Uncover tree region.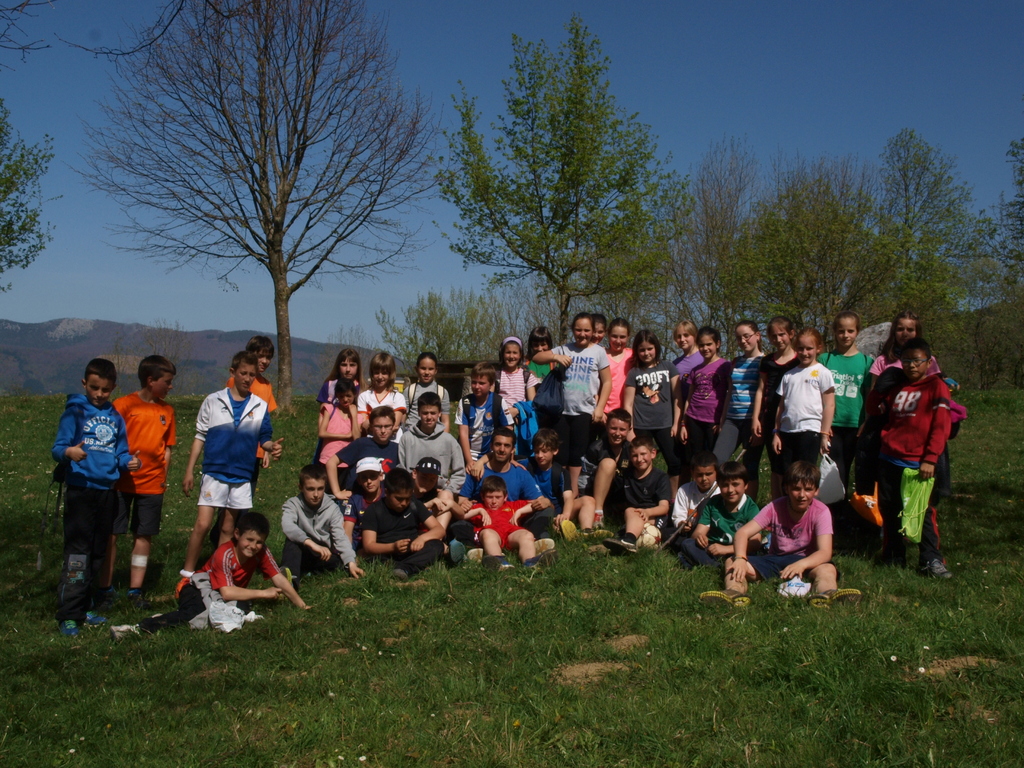
Uncovered: [x1=964, y1=124, x2=1023, y2=328].
